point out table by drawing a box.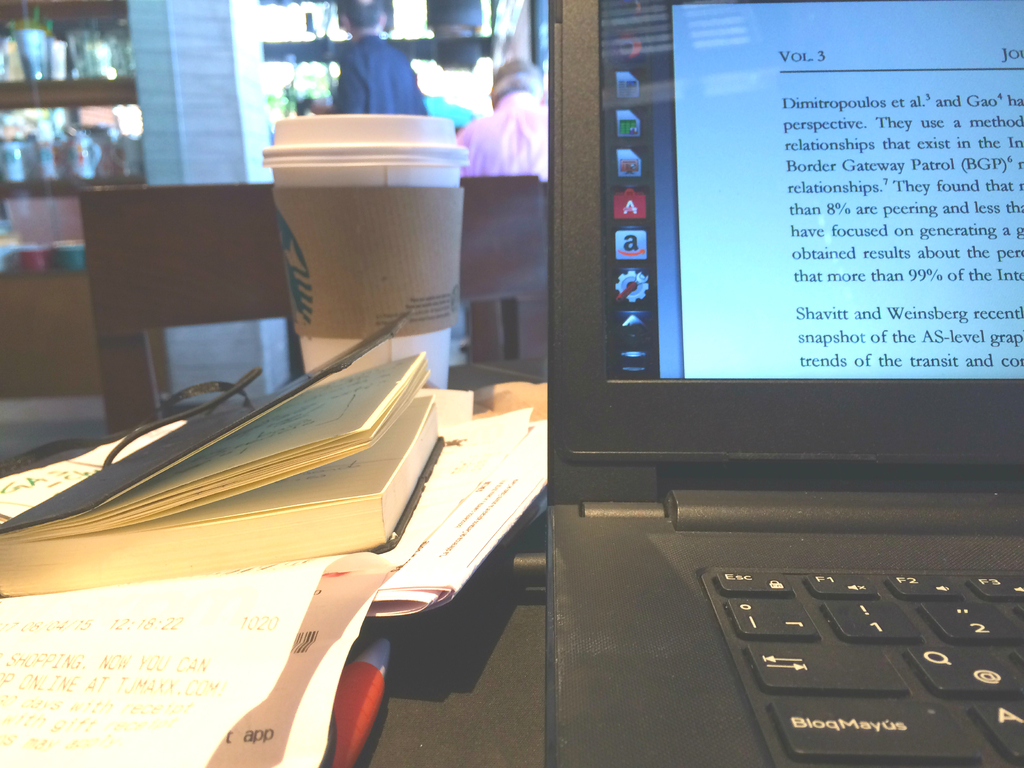
<bbox>76, 186, 555, 429</bbox>.
